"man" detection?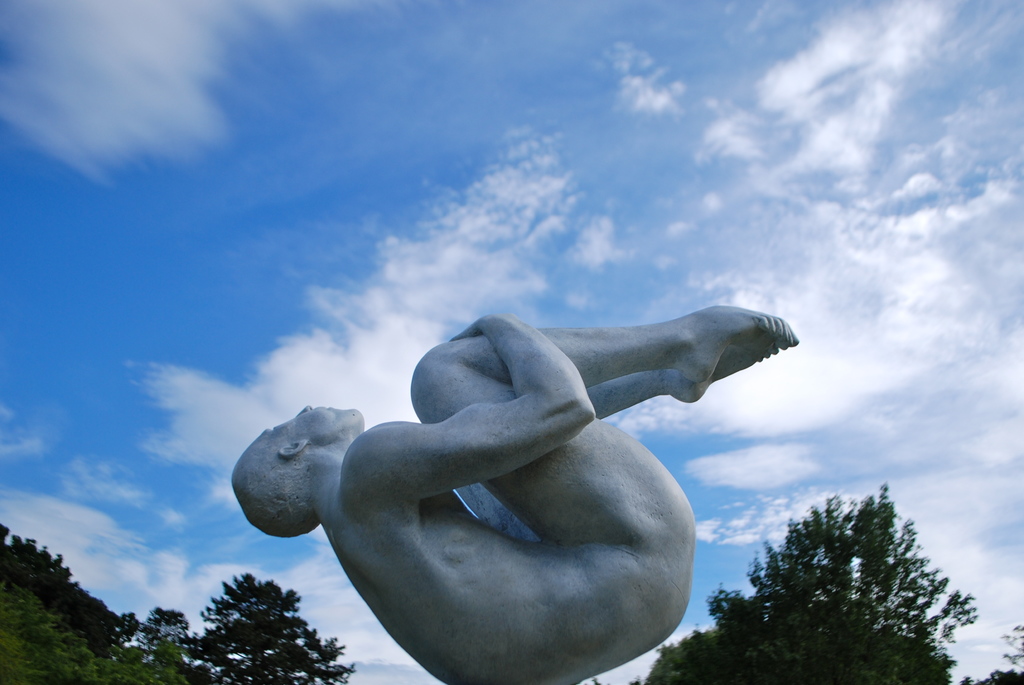
266, 294, 739, 675
